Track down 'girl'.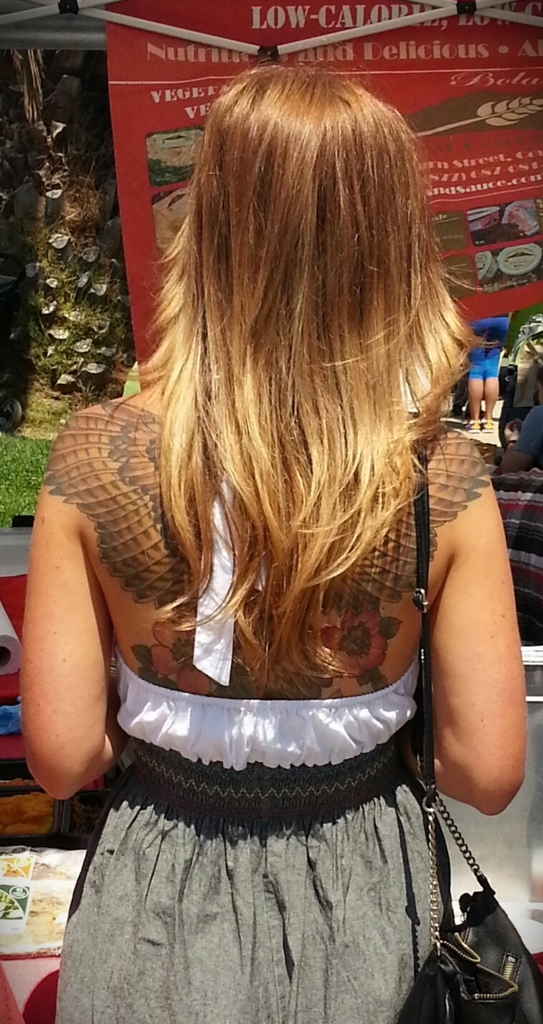
Tracked to locate(11, 49, 542, 1020).
